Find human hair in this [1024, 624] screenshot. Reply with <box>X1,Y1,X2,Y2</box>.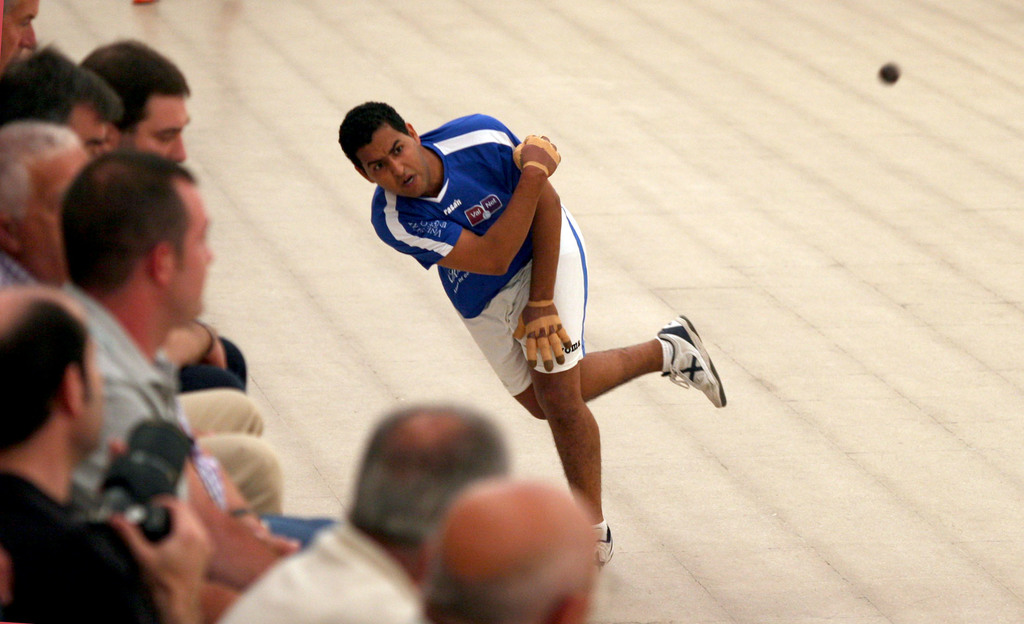
<box>0,43,122,127</box>.
